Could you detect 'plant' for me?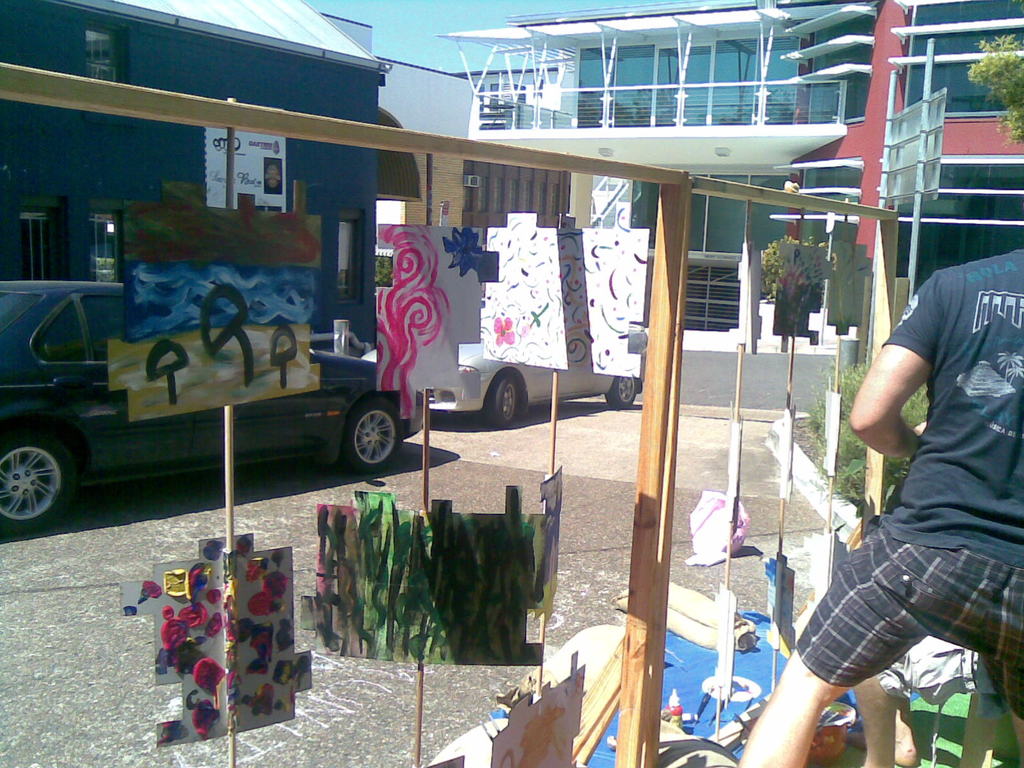
Detection result: bbox(804, 355, 934, 519).
